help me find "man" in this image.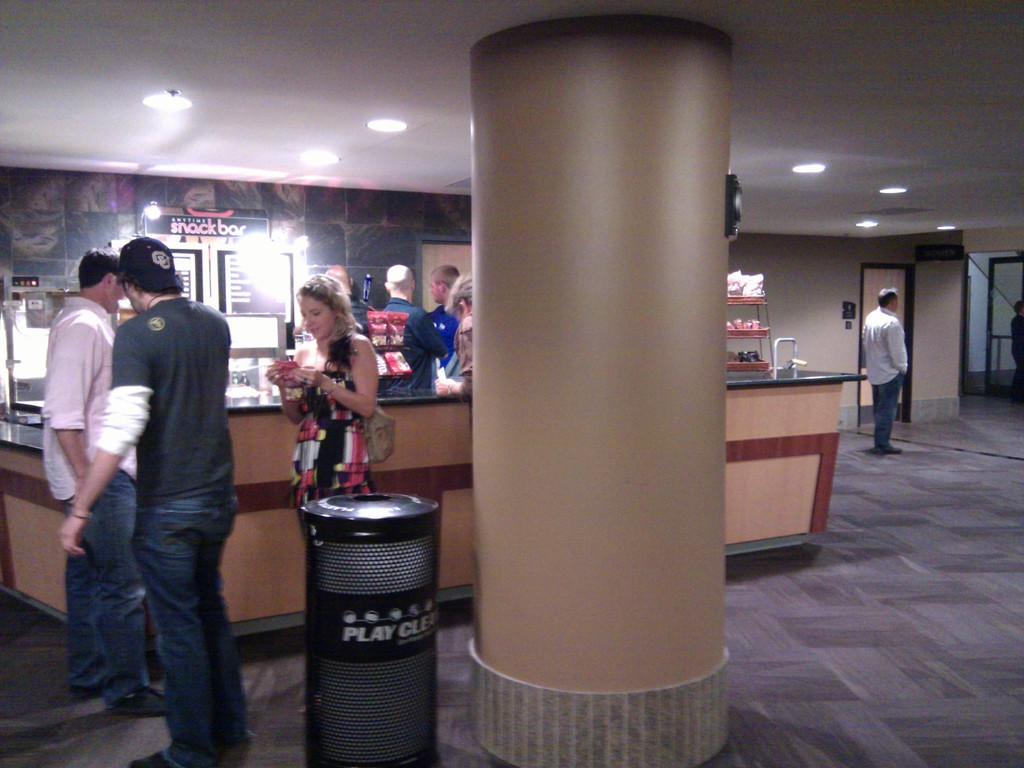
Found it: (x1=430, y1=271, x2=476, y2=399).
